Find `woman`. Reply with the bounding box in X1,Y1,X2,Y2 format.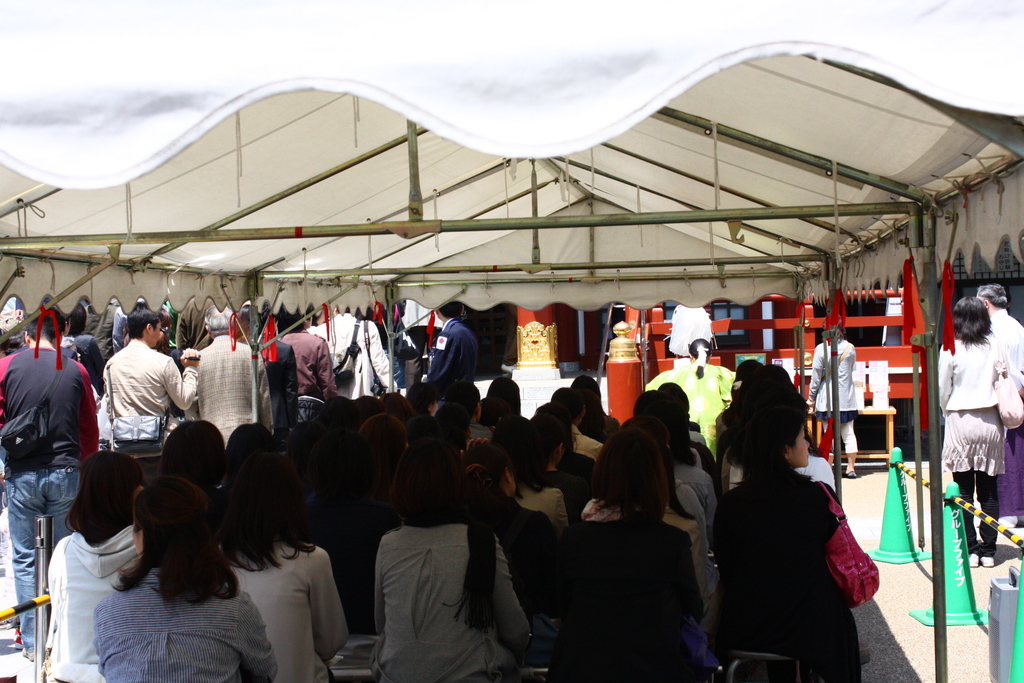
712,359,882,676.
